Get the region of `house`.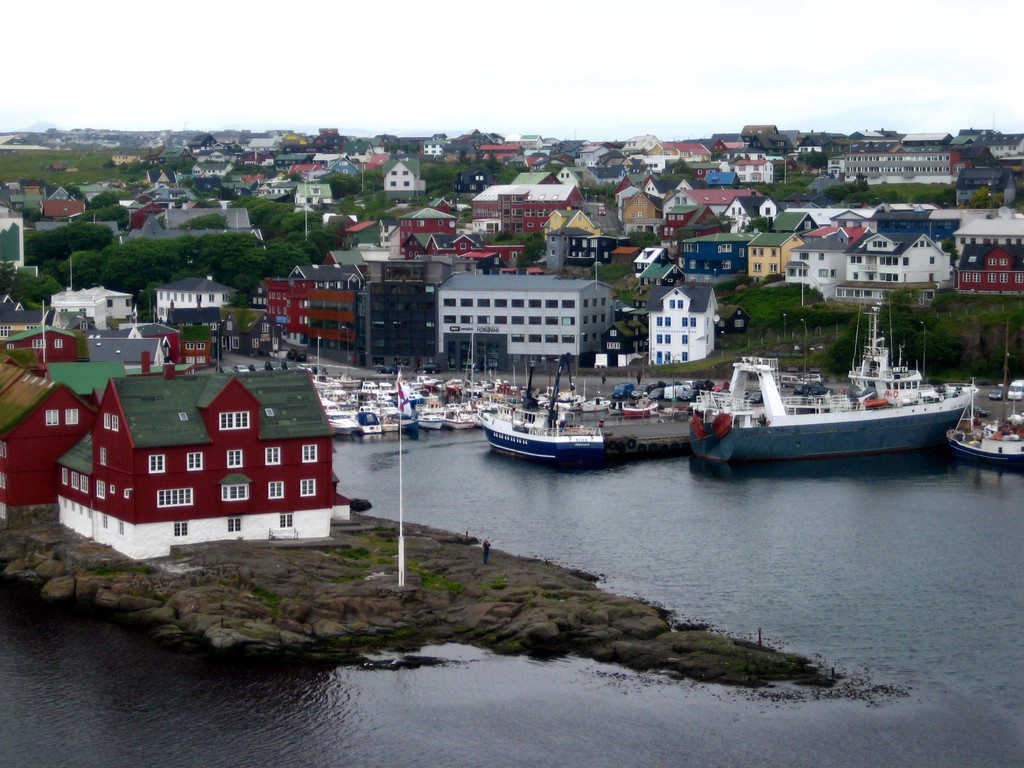
x1=241 y1=378 x2=335 y2=536.
